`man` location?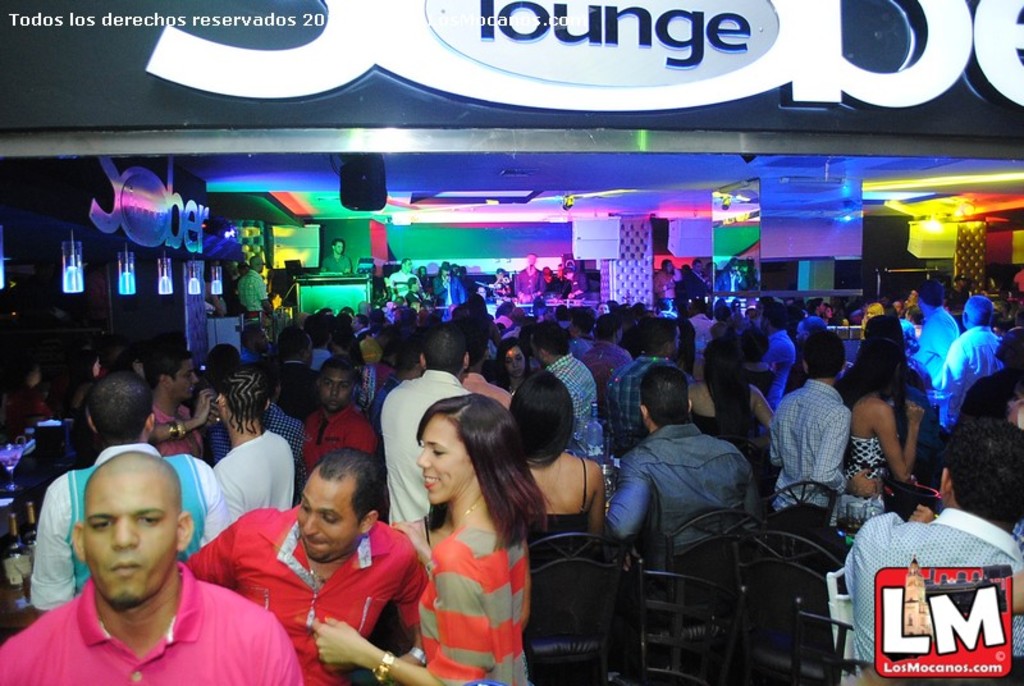
x1=184, y1=443, x2=425, y2=685
